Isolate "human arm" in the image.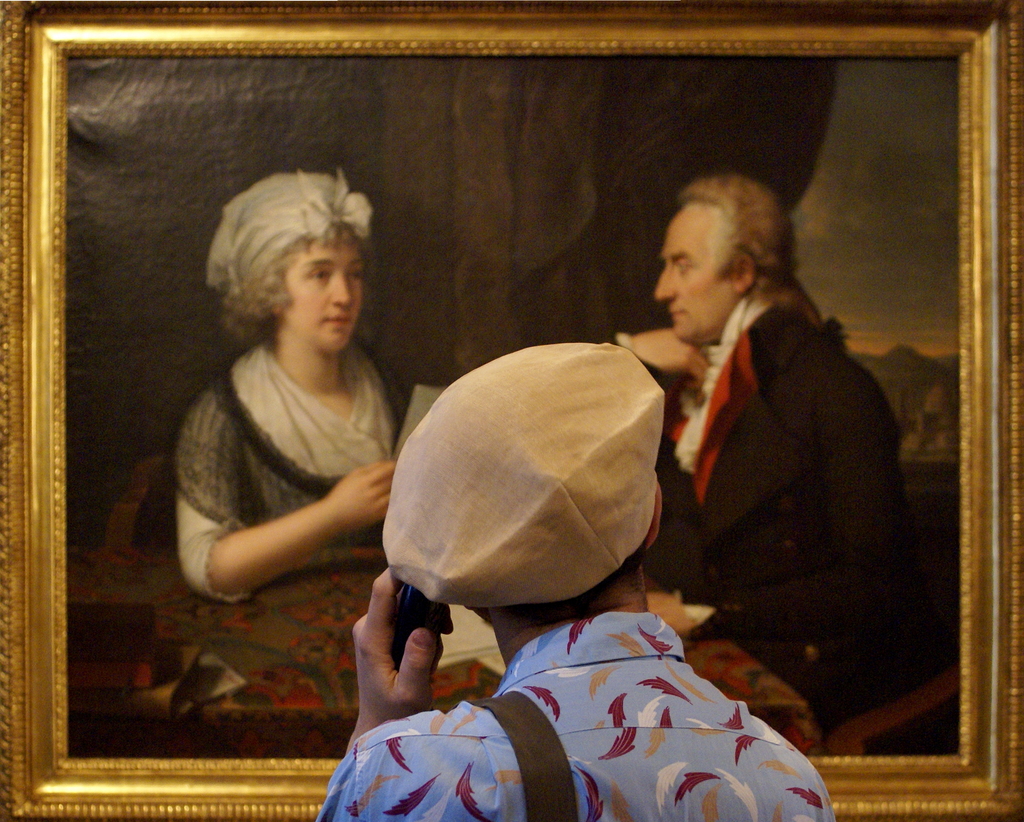
Isolated region: <region>648, 364, 899, 641</region>.
